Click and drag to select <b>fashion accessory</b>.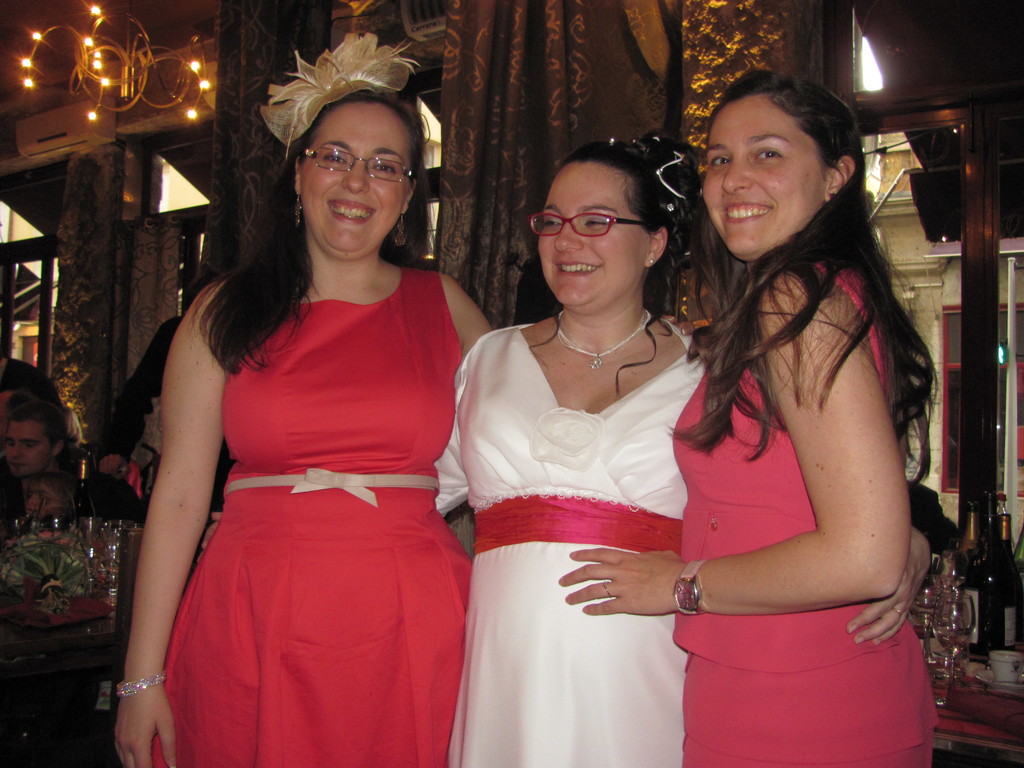
Selection: [x1=221, y1=465, x2=444, y2=508].
